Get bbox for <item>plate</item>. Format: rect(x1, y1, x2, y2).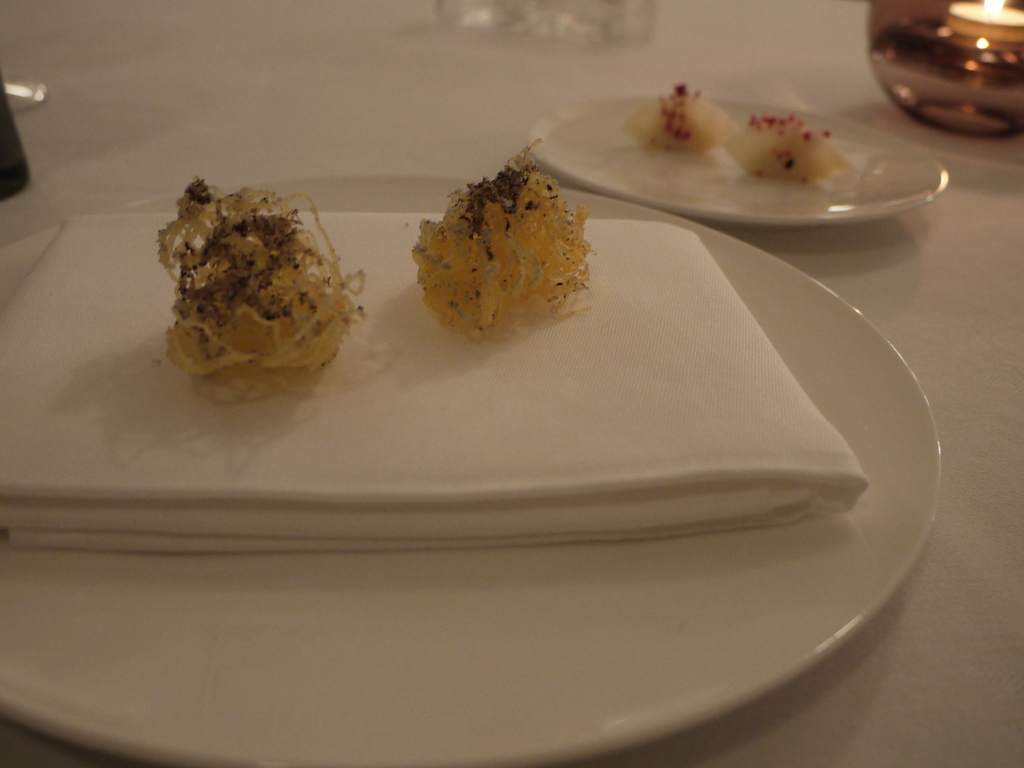
rect(534, 72, 970, 233).
